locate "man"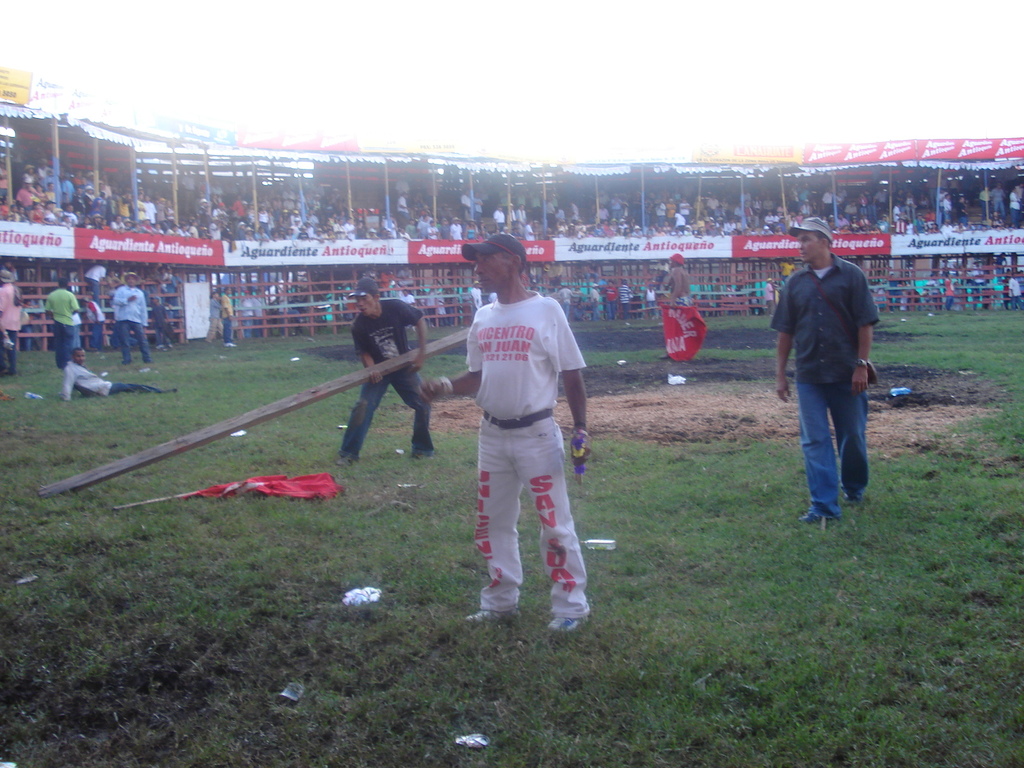
395,189,412,228
